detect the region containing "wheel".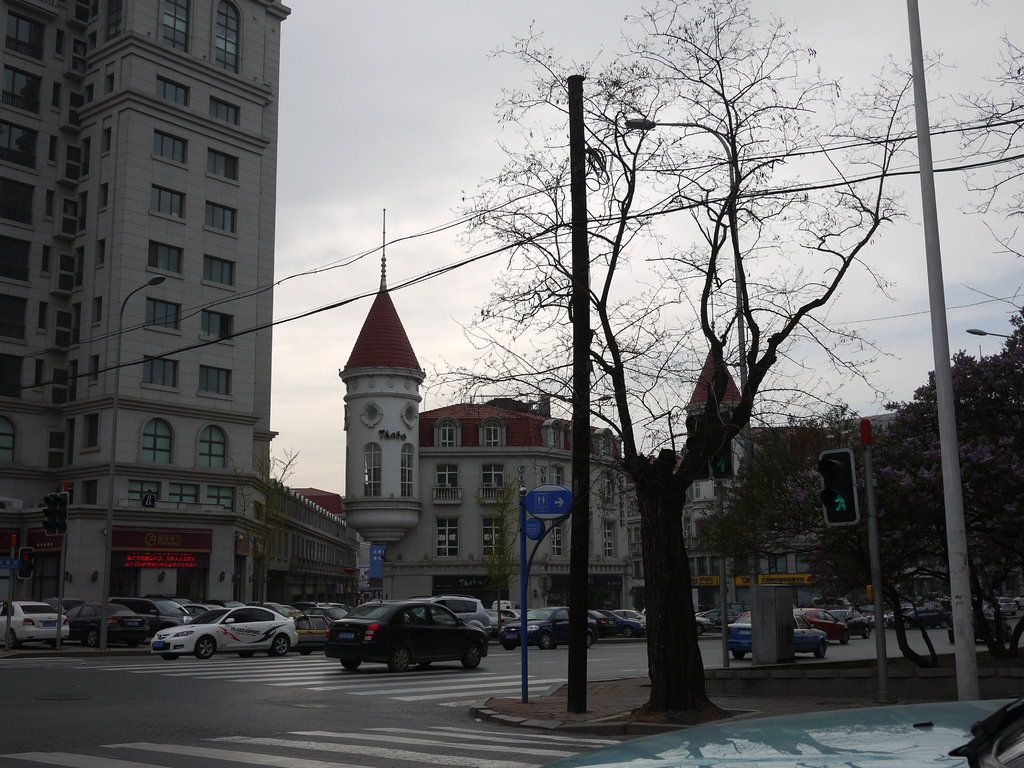
crop(460, 643, 483, 669).
